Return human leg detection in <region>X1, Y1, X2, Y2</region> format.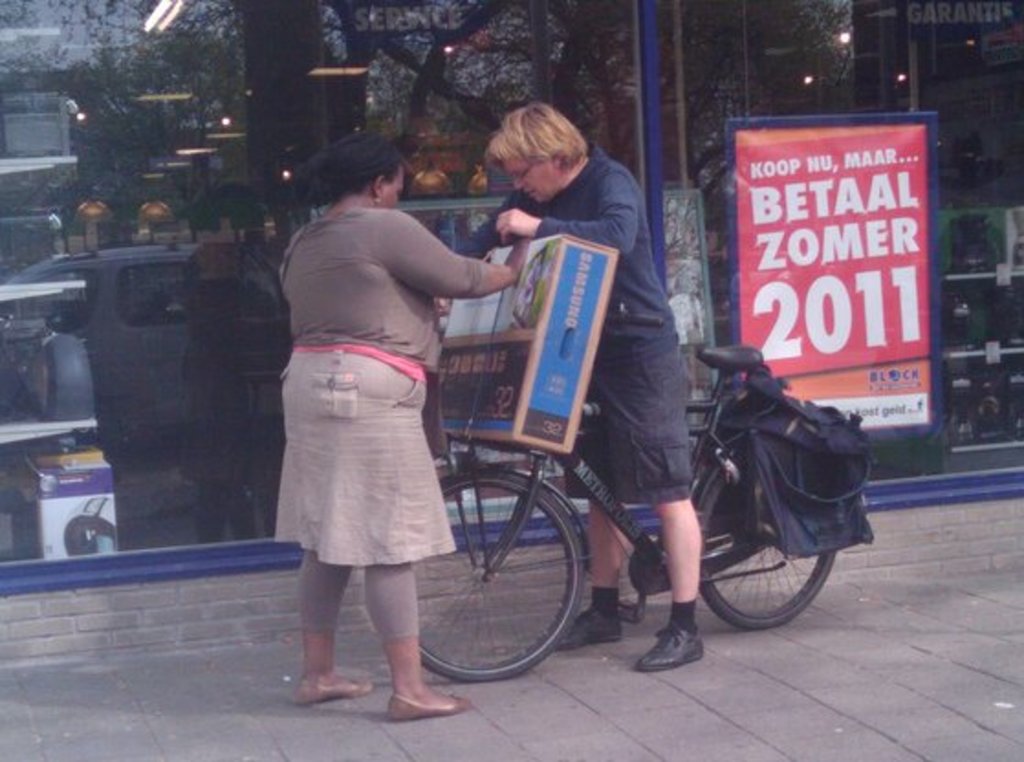
<region>632, 324, 700, 670</region>.
